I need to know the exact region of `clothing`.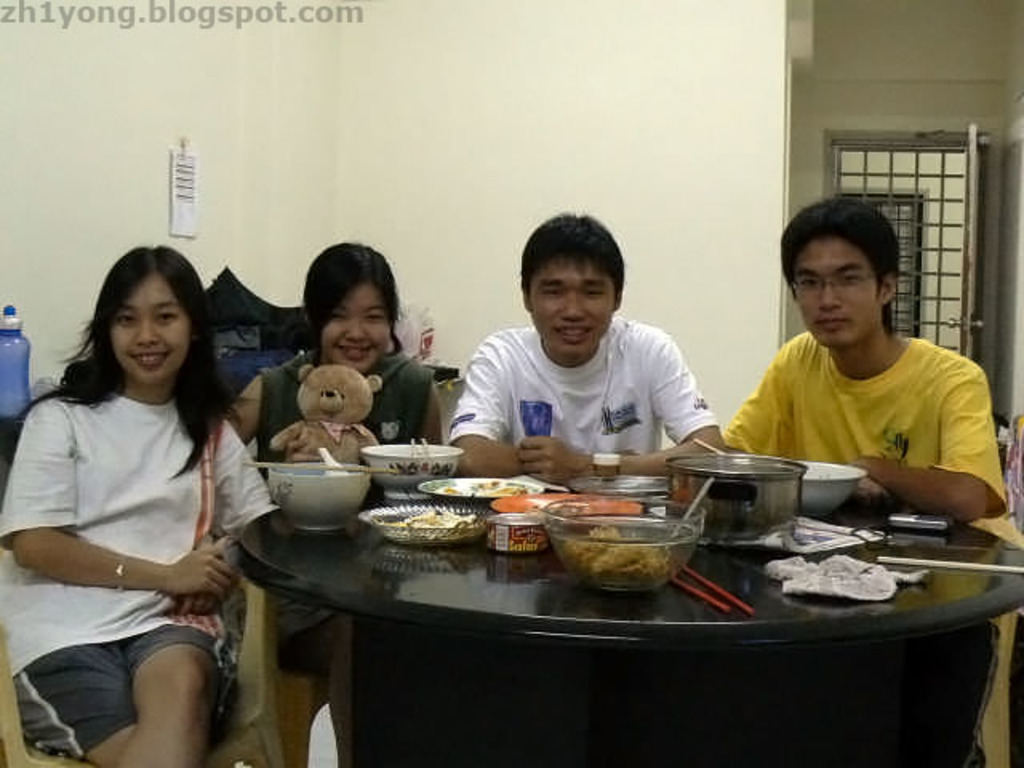
Region: 448, 312, 722, 458.
